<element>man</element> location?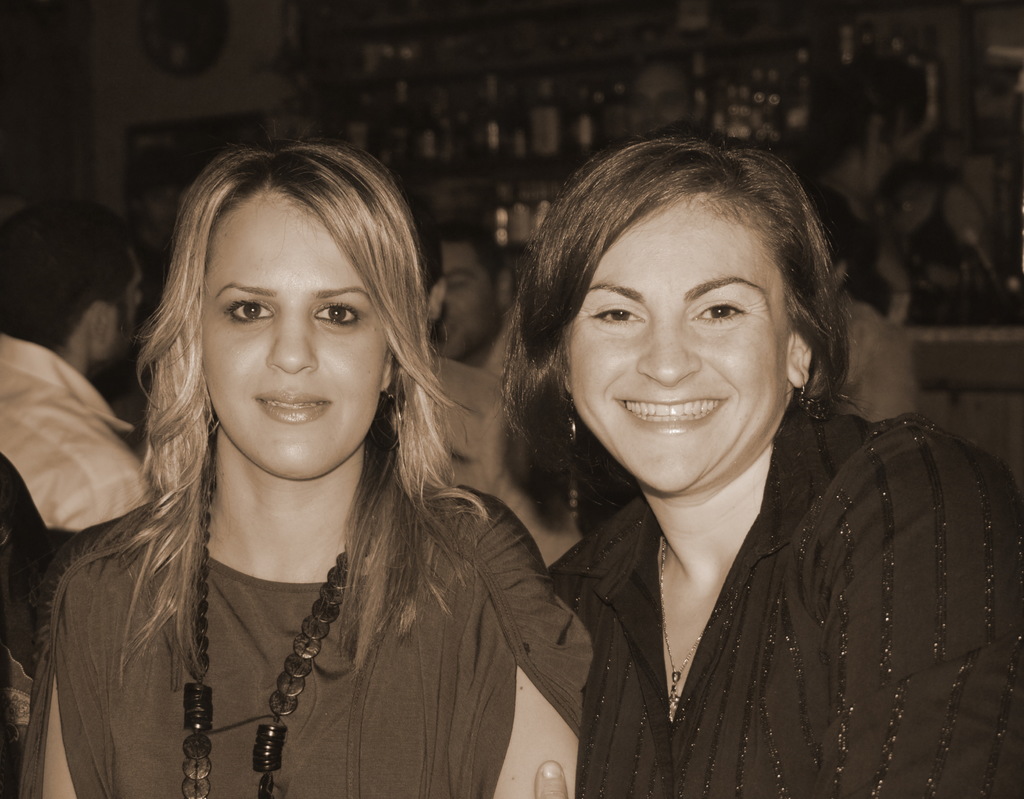
left=445, top=223, right=516, bottom=384
